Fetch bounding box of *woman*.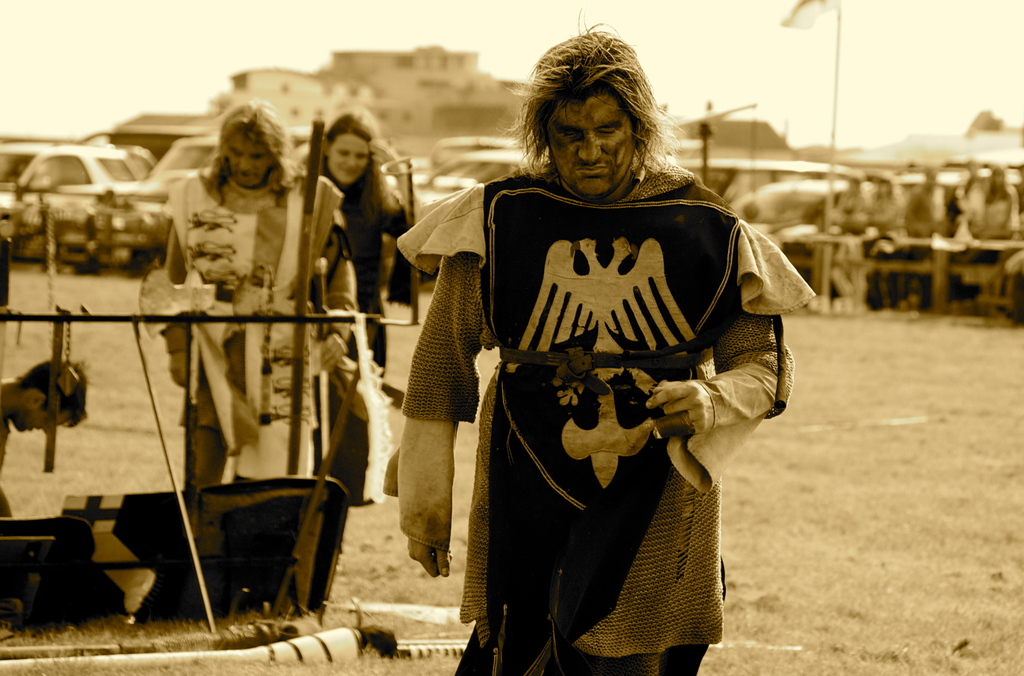
Bbox: (x1=286, y1=111, x2=424, y2=371).
